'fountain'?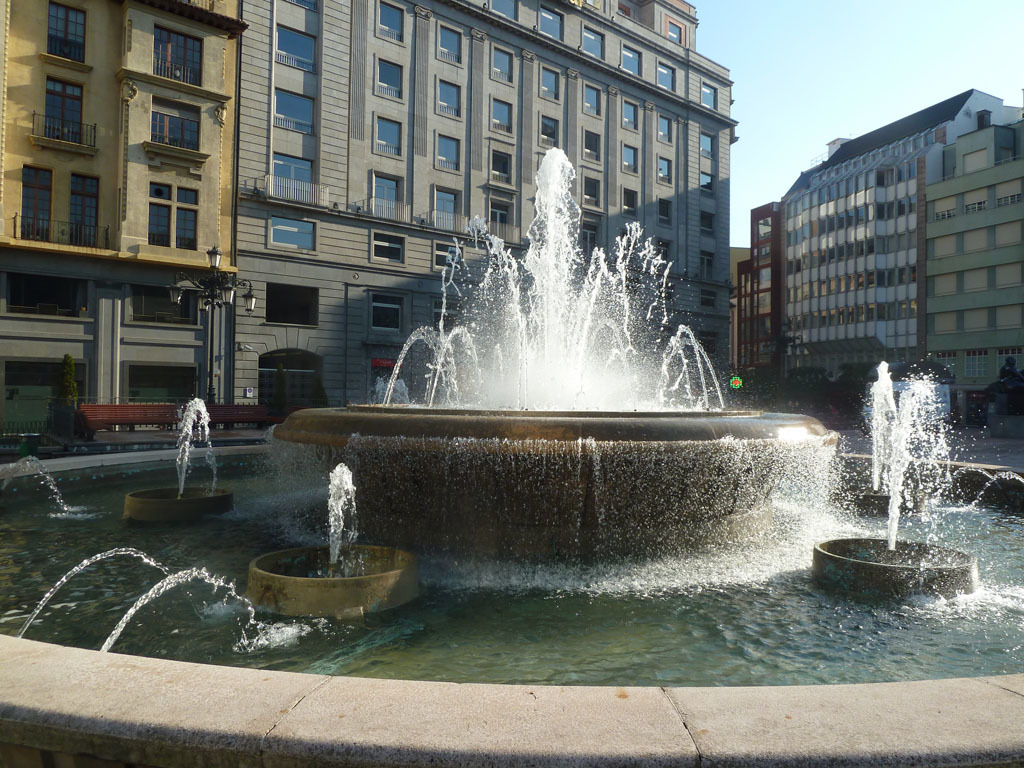
[136, 387, 223, 531]
